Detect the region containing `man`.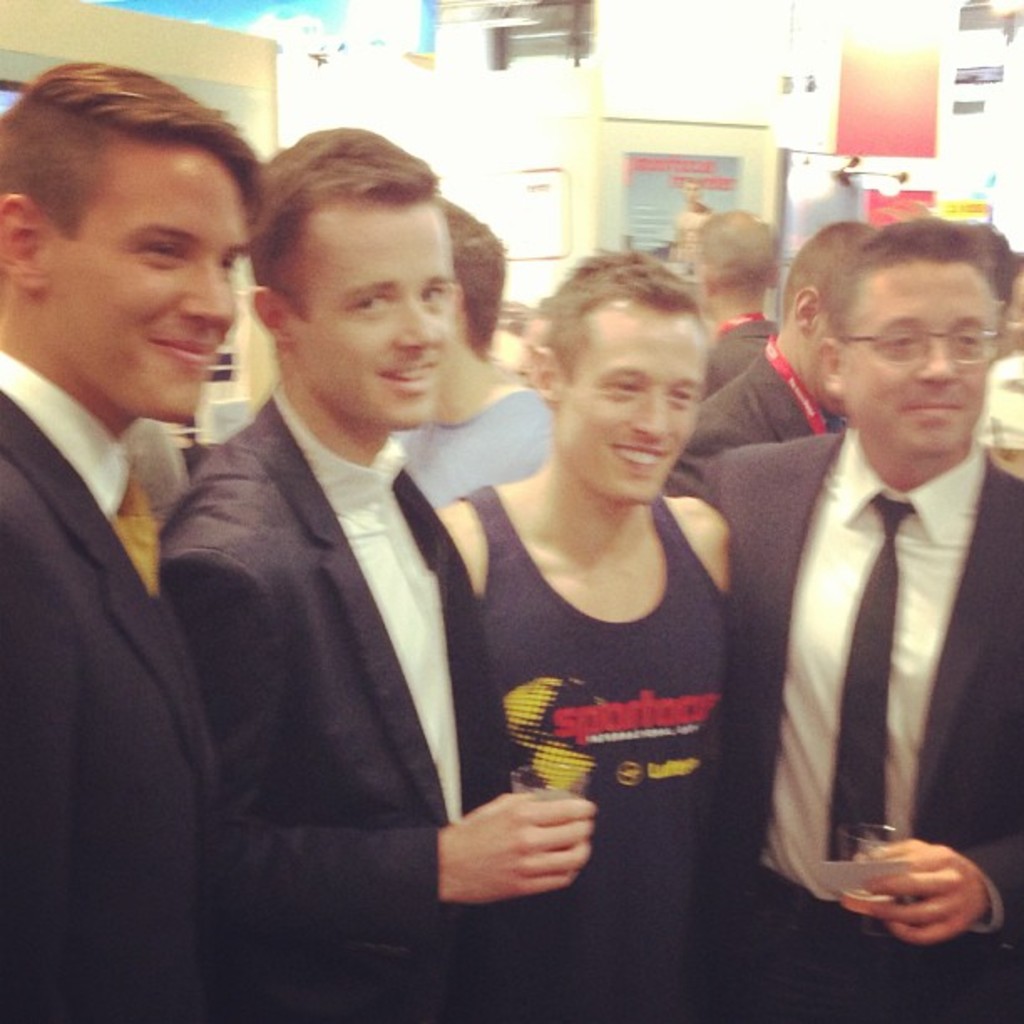
select_region(0, 49, 269, 1022).
